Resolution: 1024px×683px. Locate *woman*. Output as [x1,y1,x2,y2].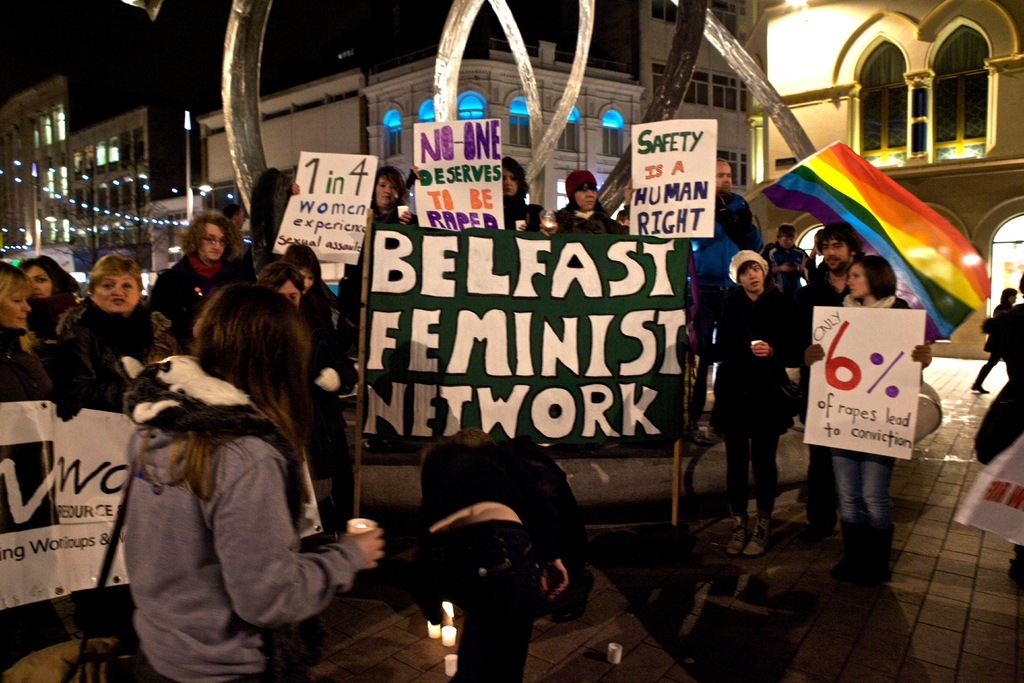
[804,257,938,573].
